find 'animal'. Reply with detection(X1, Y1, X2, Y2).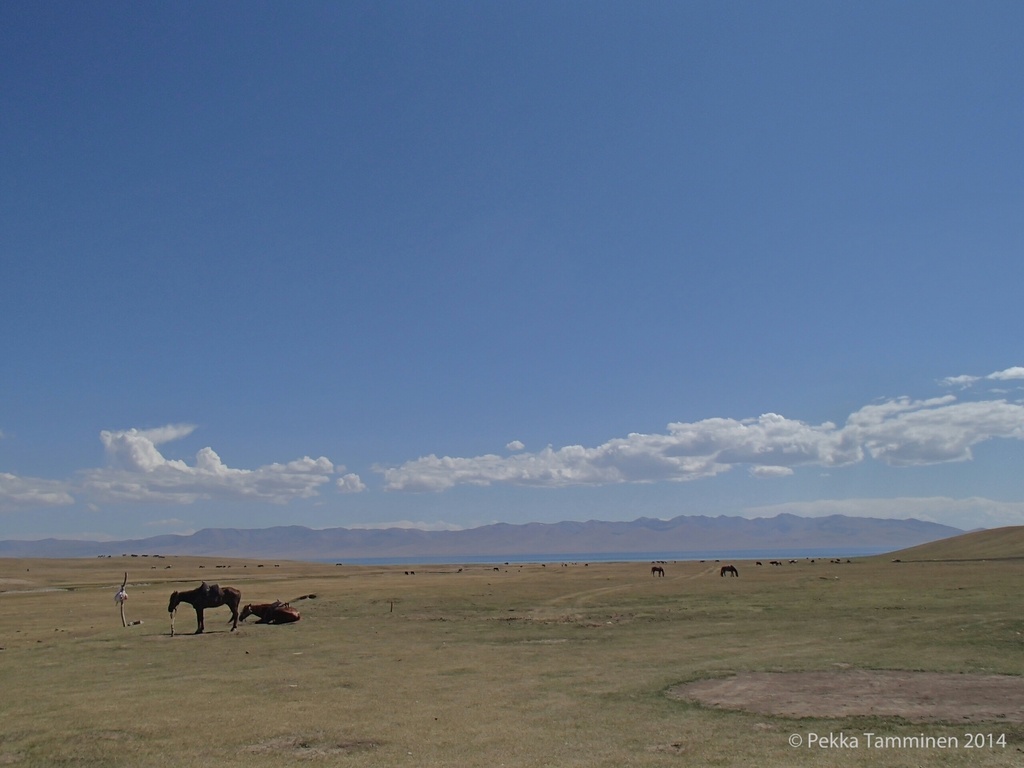
detection(239, 604, 300, 623).
